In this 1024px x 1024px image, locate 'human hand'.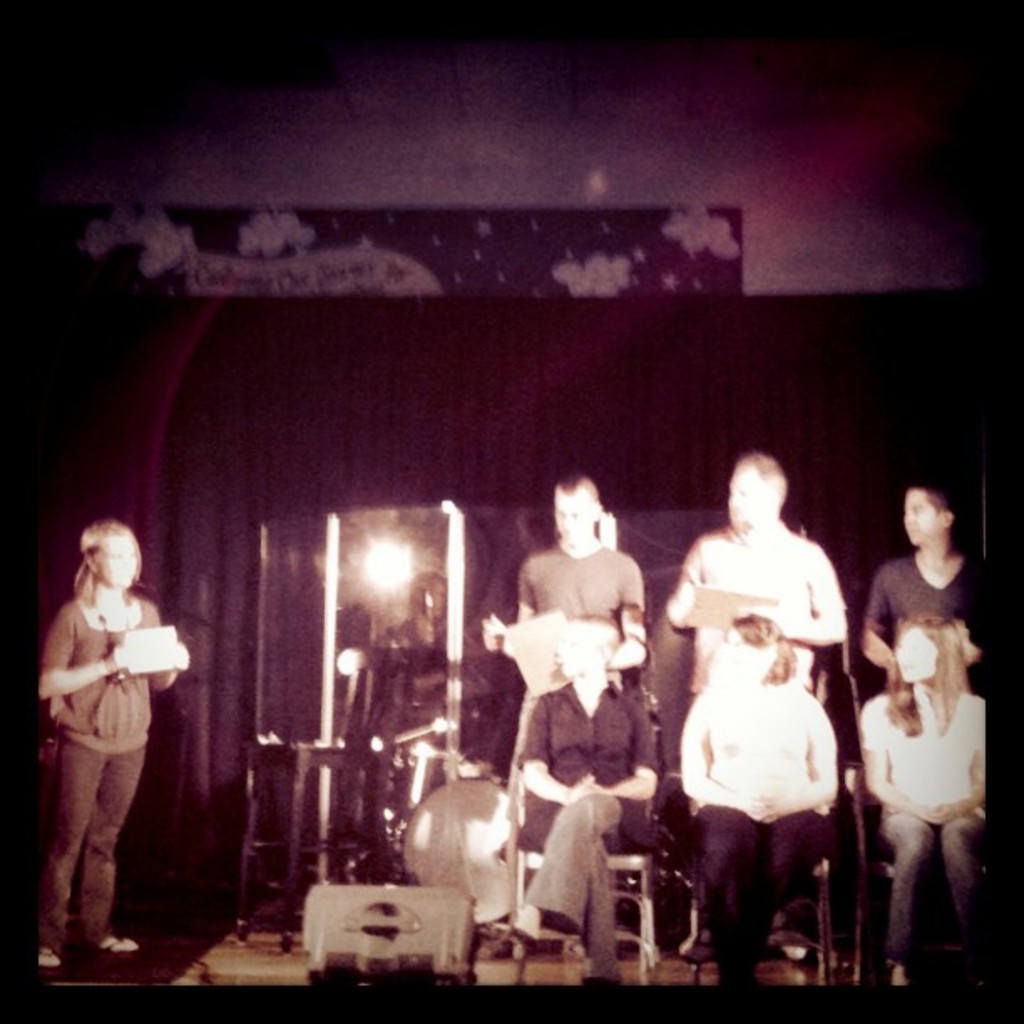
Bounding box: pyautogui.locateOnScreen(920, 806, 950, 828).
